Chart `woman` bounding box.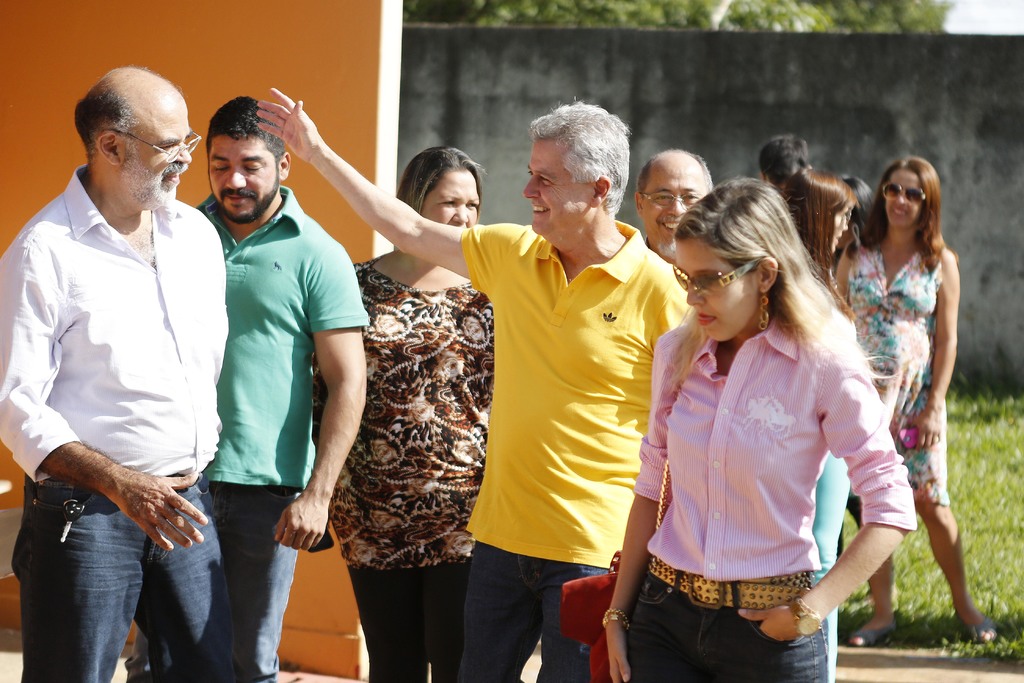
Charted: <region>835, 158, 997, 643</region>.
